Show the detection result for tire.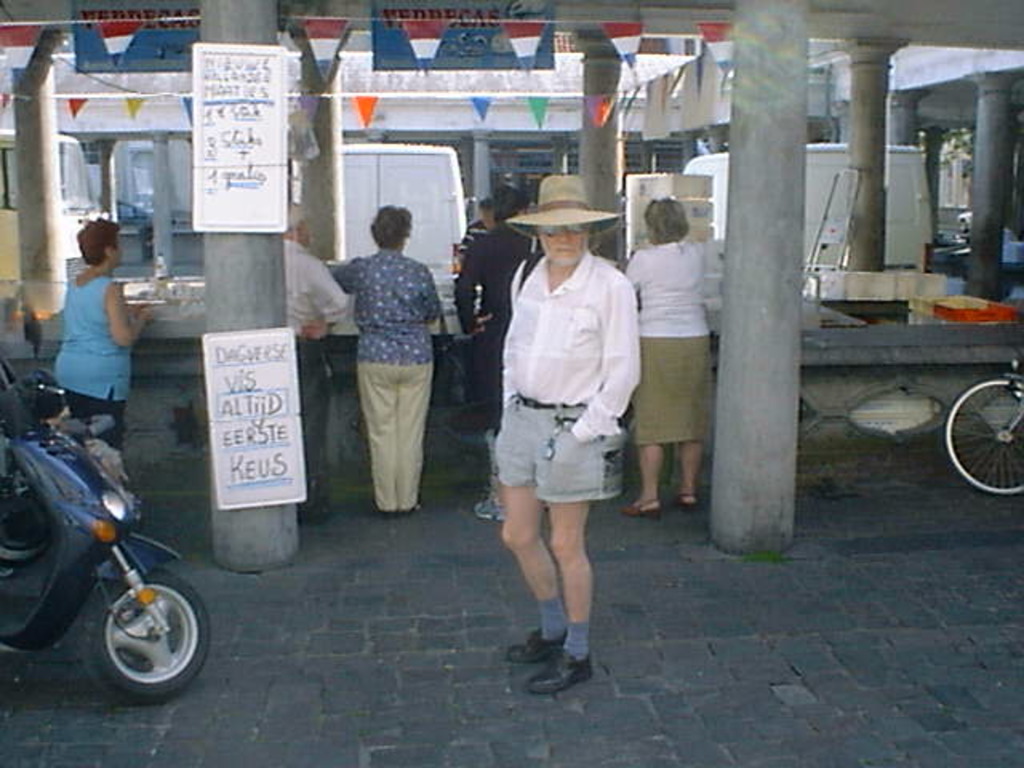
x1=77 y1=557 x2=197 y2=696.
